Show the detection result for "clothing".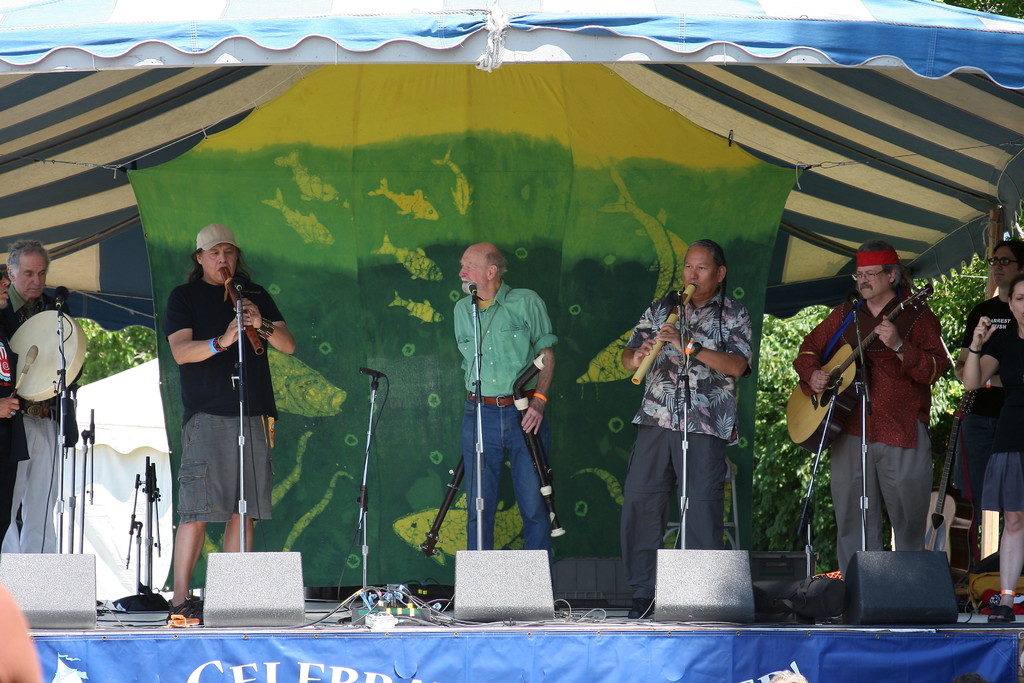
981, 320, 1023, 513.
